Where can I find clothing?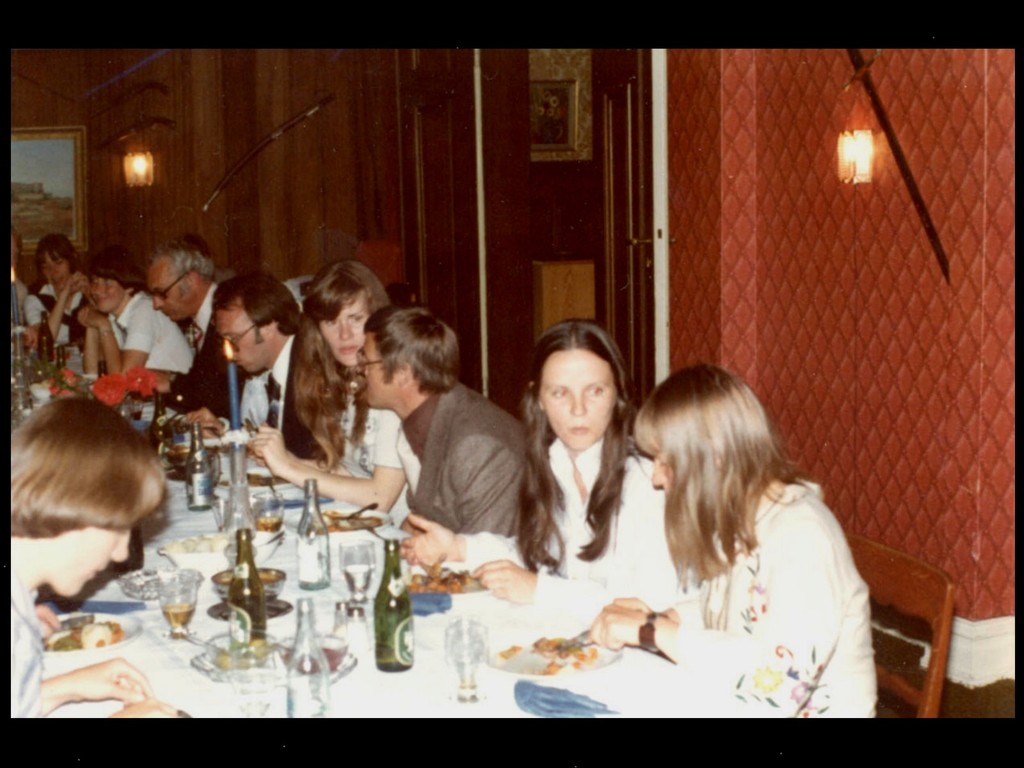
You can find it at 224, 321, 333, 444.
